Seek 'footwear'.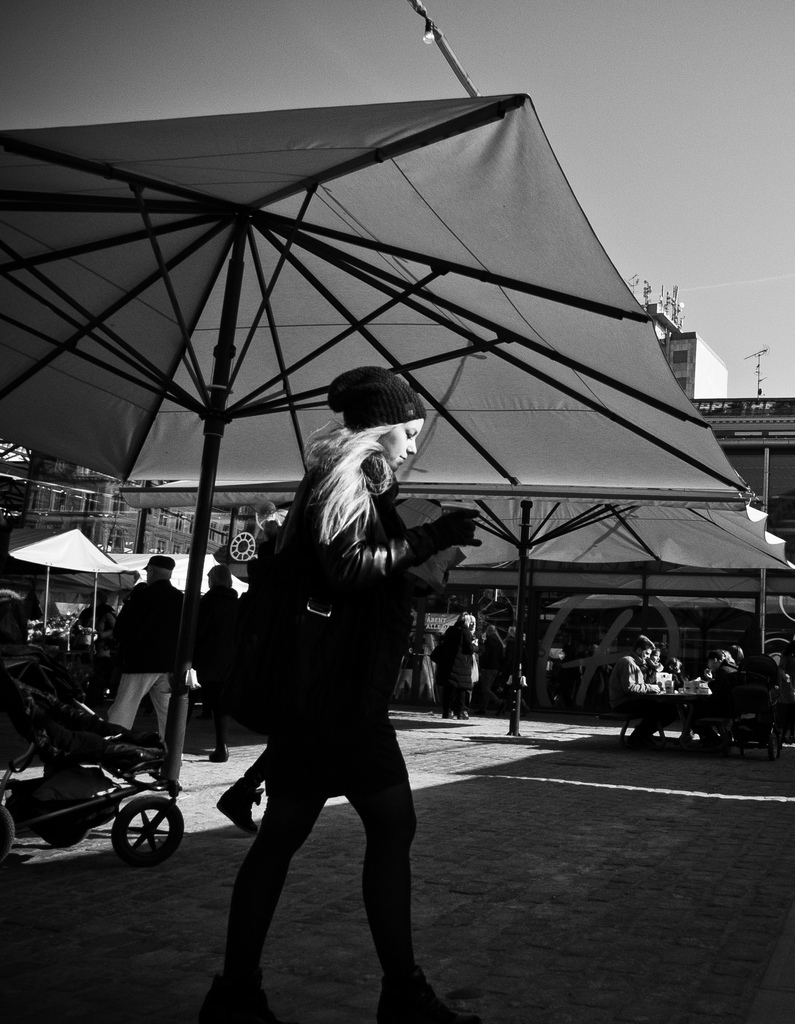
<box>209,779,261,835</box>.
